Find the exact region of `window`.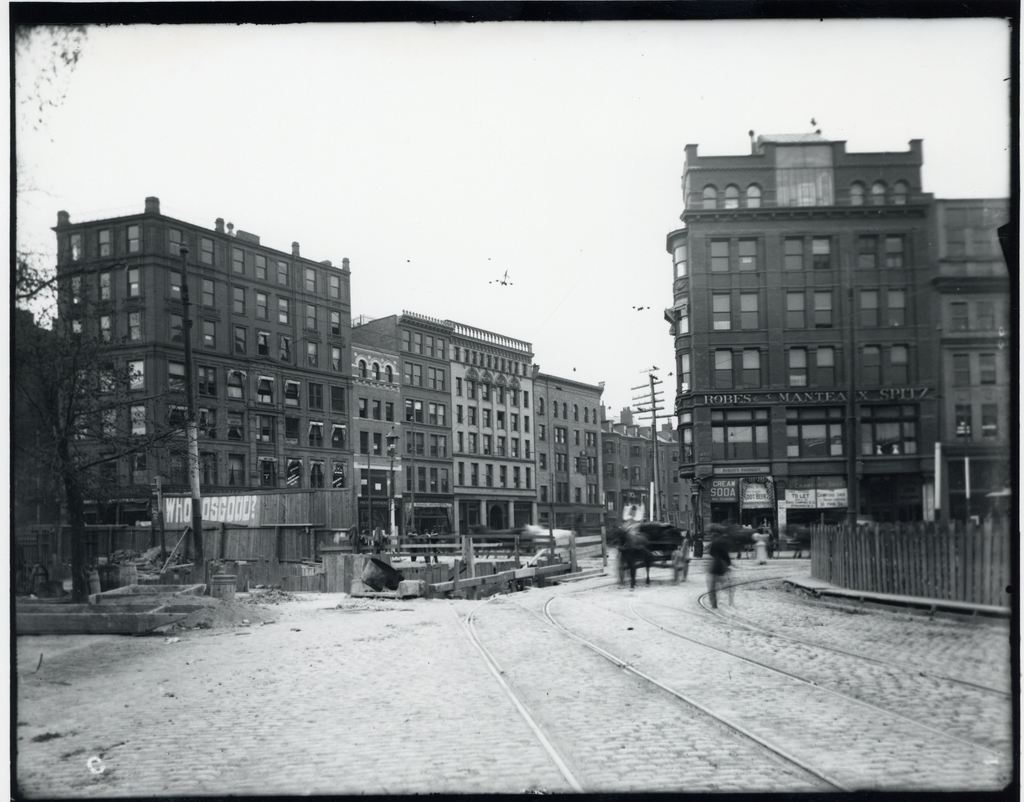
Exact region: [x1=374, y1=403, x2=383, y2=418].
